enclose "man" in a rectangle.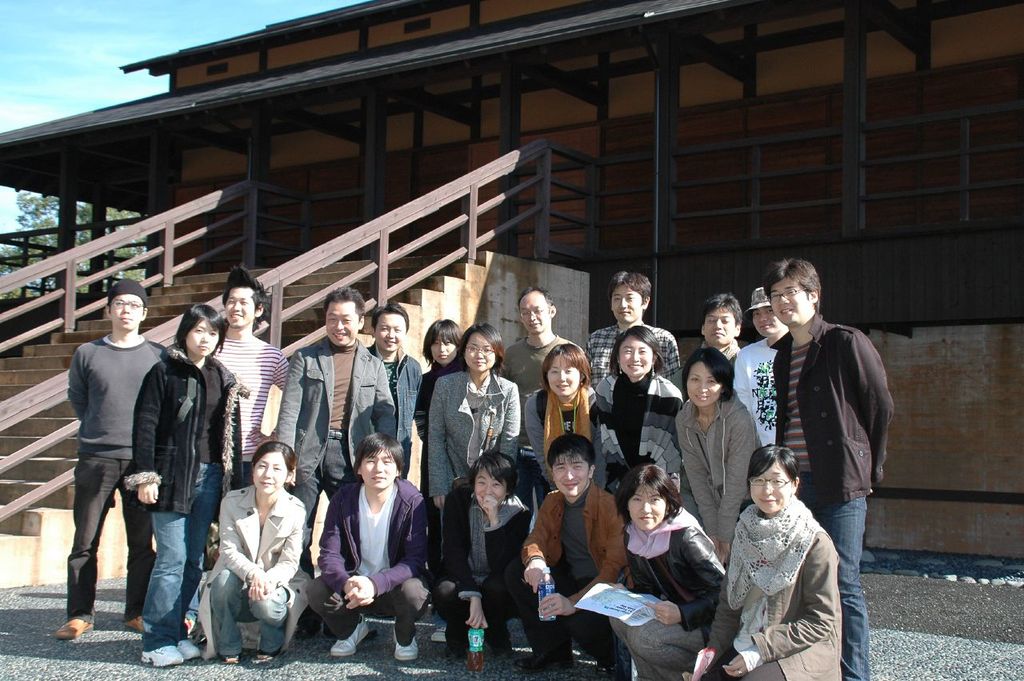
{"x1": 215, "y1": 258, "x2": 292, "y2": 521}.
